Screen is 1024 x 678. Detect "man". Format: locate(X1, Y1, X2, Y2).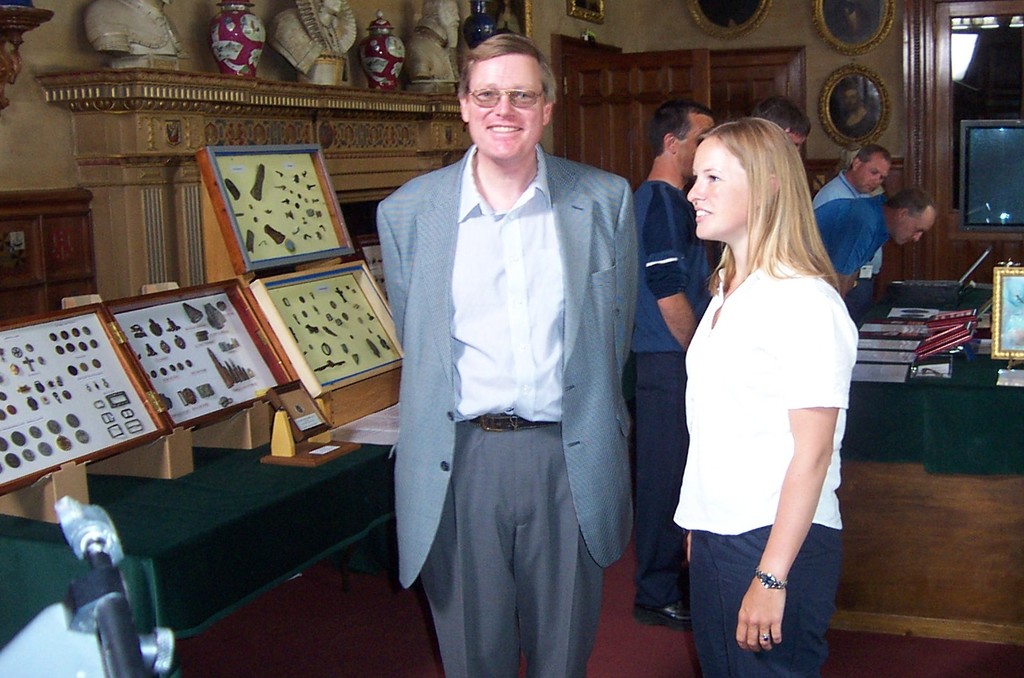
locate(366, 34, 664, 669).
